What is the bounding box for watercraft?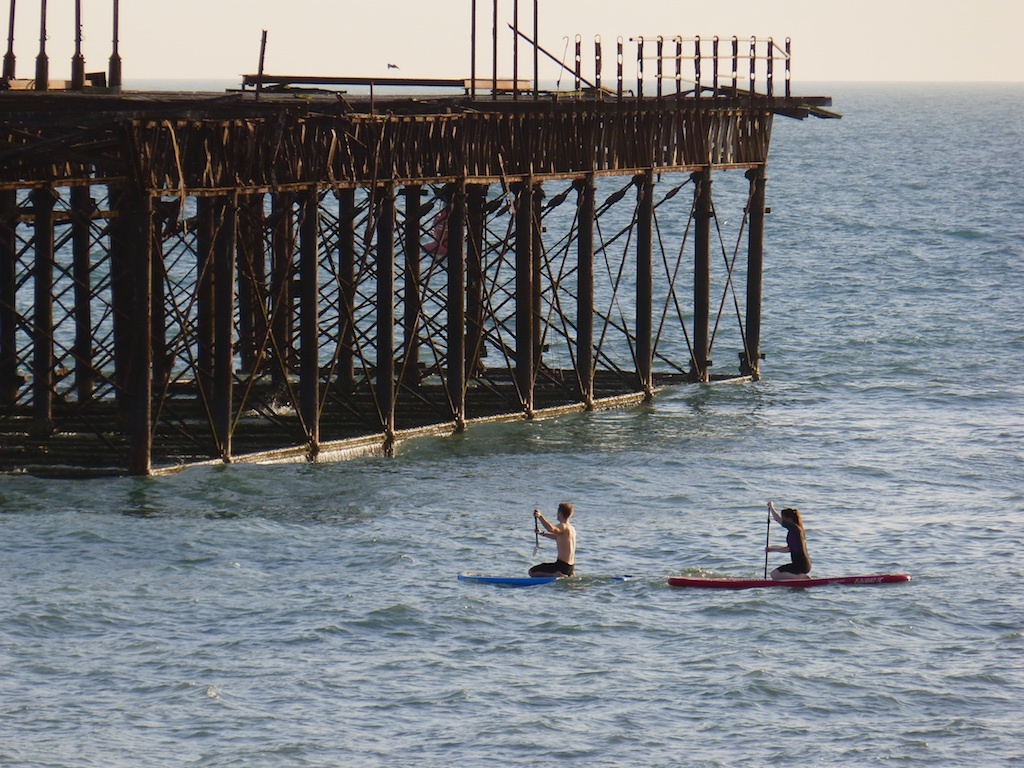
85:34:843:468.
